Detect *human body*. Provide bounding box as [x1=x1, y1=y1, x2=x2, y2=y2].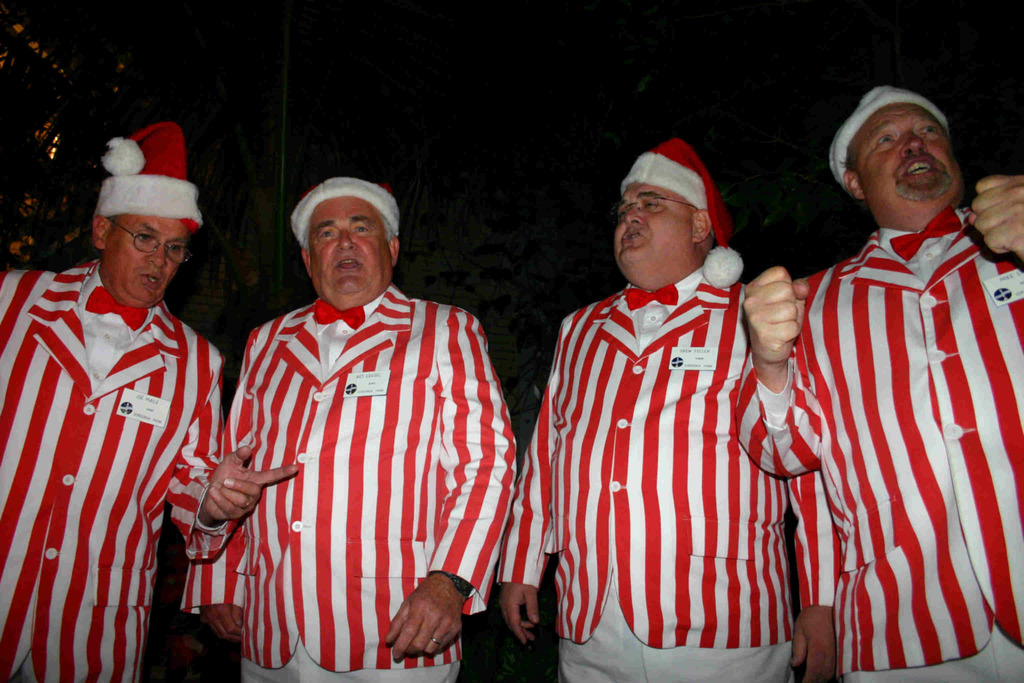
[x1=736, y1=172, x2=1023, y2=682].
